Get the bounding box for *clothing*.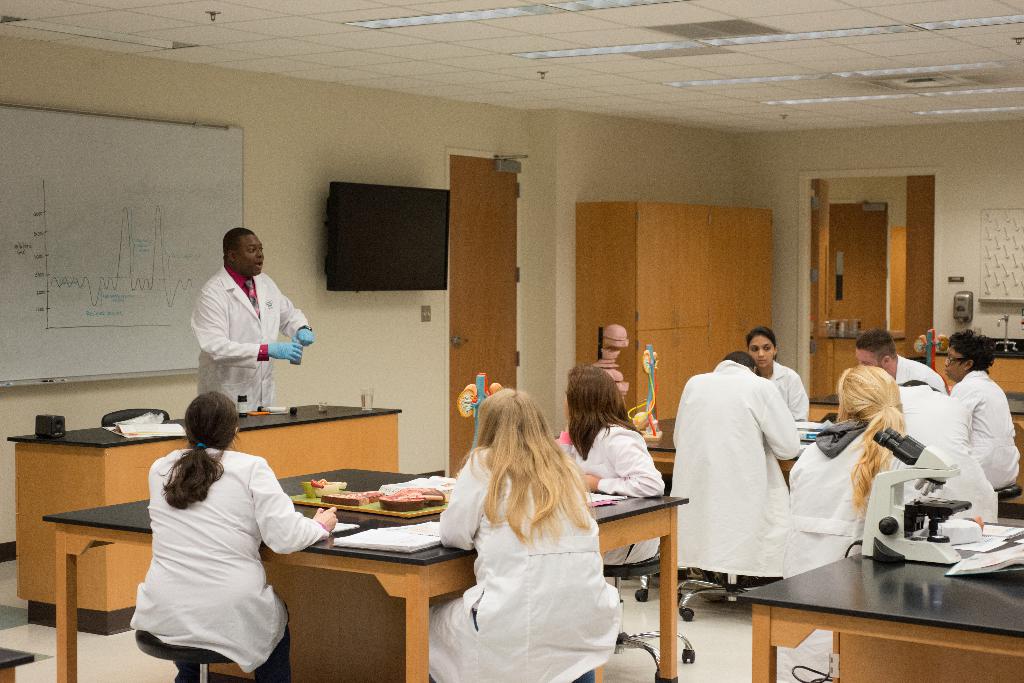
x1=415 y1=431 x2=618 y2=682.
